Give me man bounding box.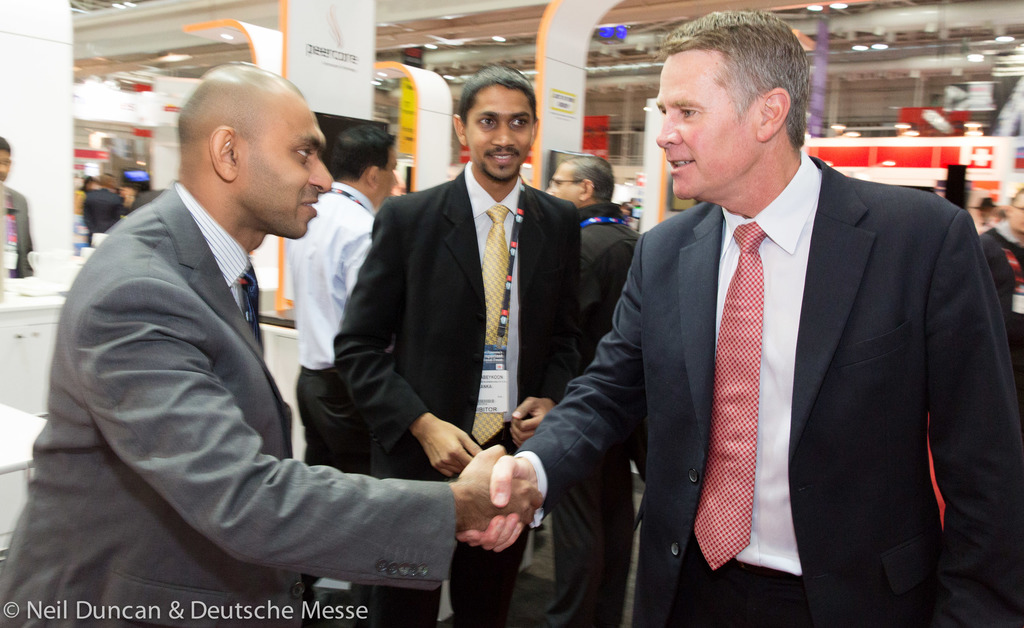
bbox(285, 120, 408, 596).
